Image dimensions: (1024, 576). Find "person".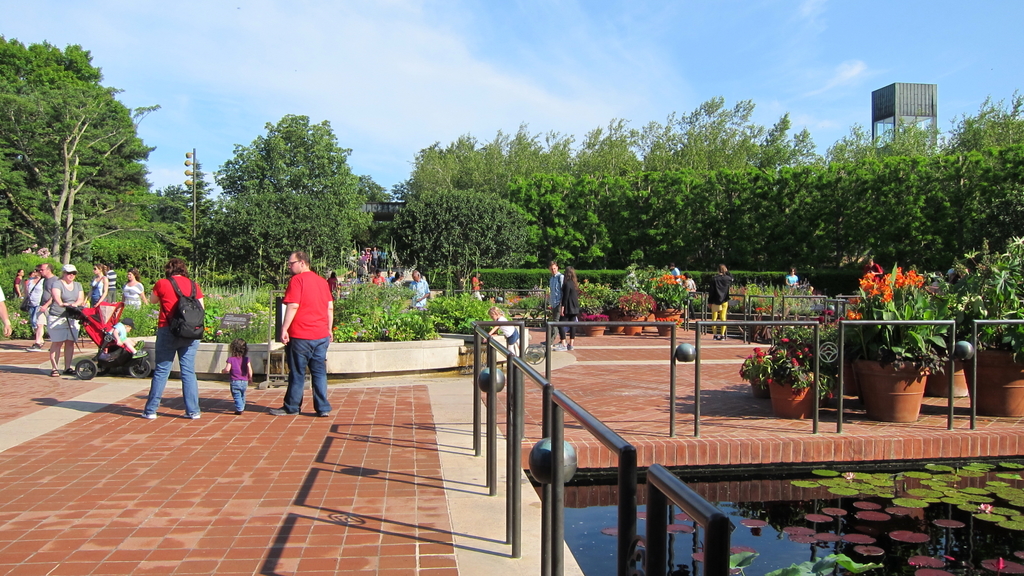
(0,283,13,340).
